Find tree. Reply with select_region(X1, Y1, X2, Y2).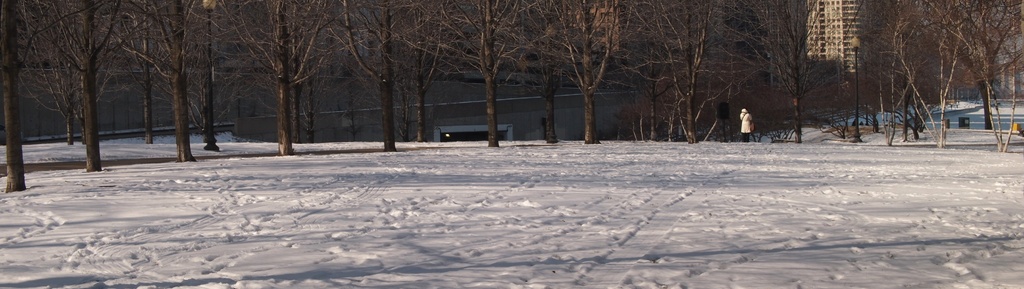
select_region(279, 0, 311, 144).
